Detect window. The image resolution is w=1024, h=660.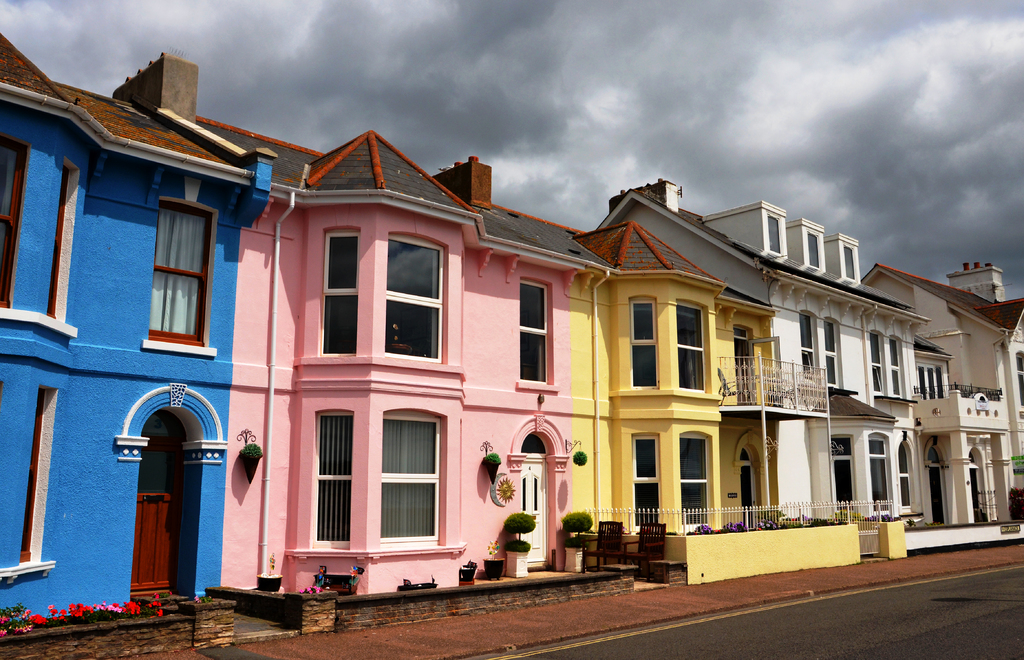
bbox(844, 244, 855, 279).
